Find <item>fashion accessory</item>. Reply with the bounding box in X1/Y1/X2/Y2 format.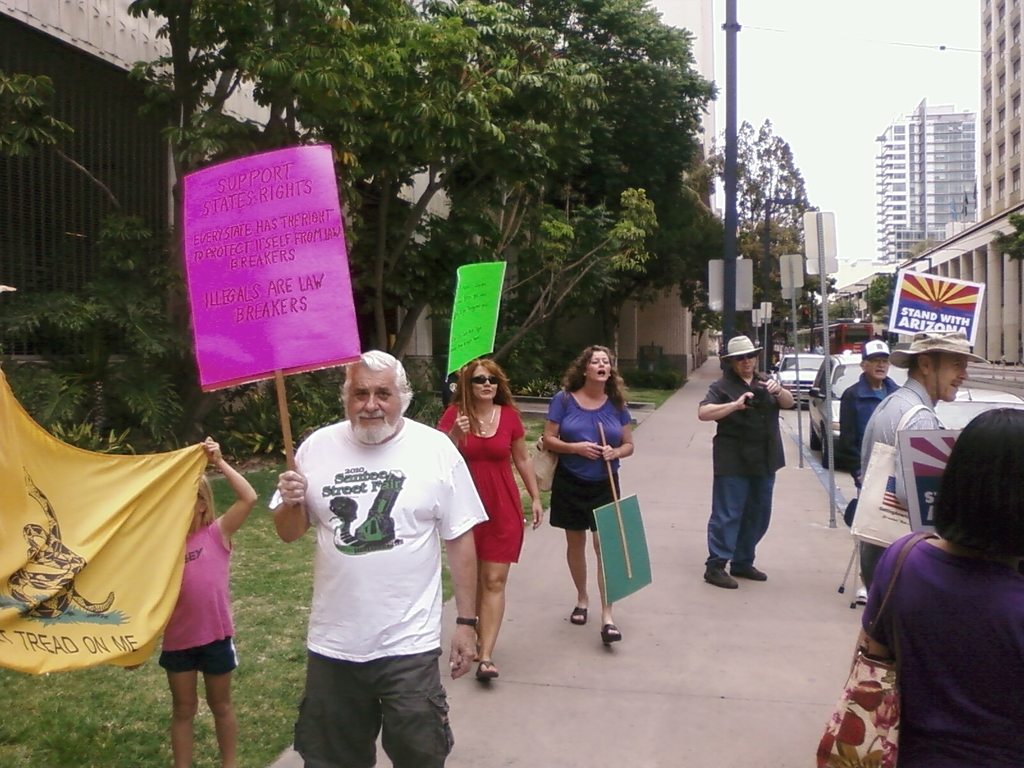
721/337/764/362.
